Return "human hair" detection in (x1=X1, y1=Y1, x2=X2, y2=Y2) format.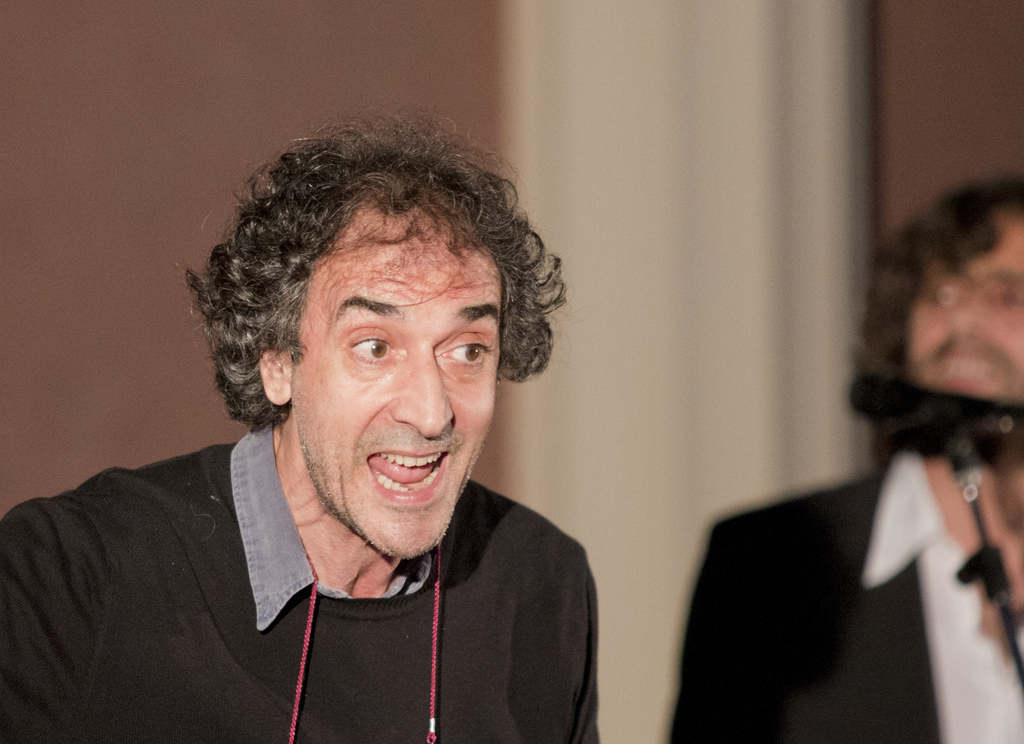
(x1=846, y1=174, x2=1023, y2=452).
